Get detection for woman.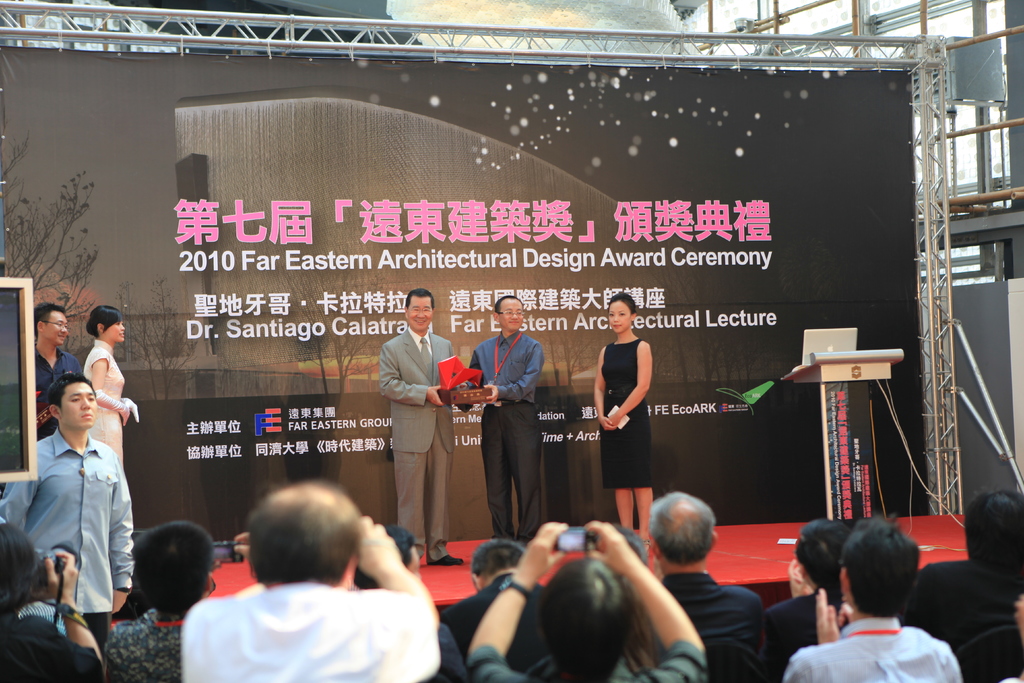
Detection: 77,301,148,477.
